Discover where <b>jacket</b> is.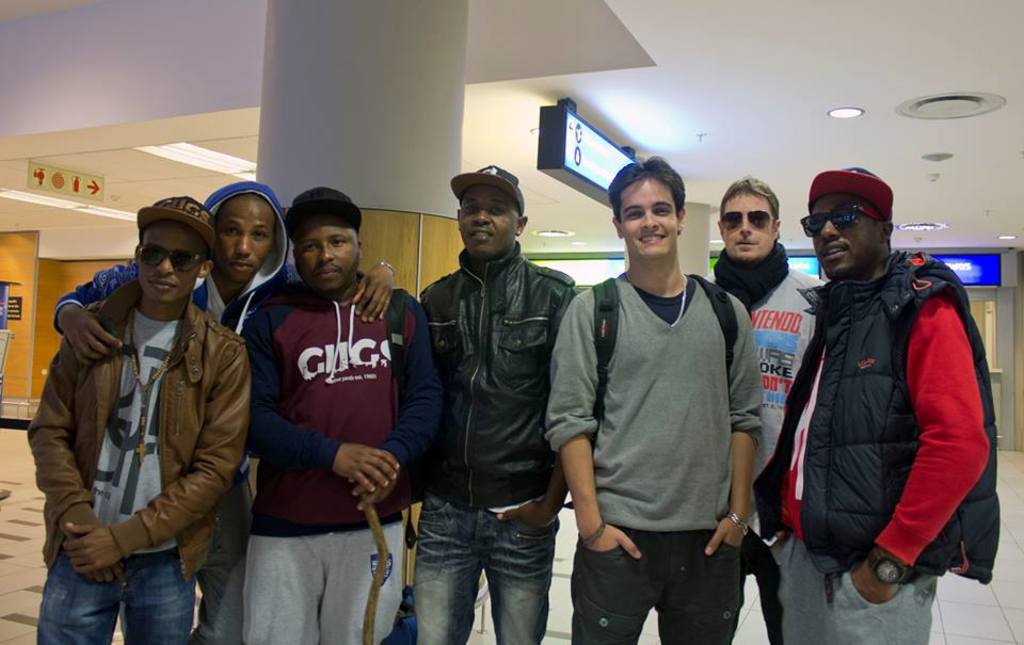
Discovered at left=417, top=242, right=578, bottom=514.
